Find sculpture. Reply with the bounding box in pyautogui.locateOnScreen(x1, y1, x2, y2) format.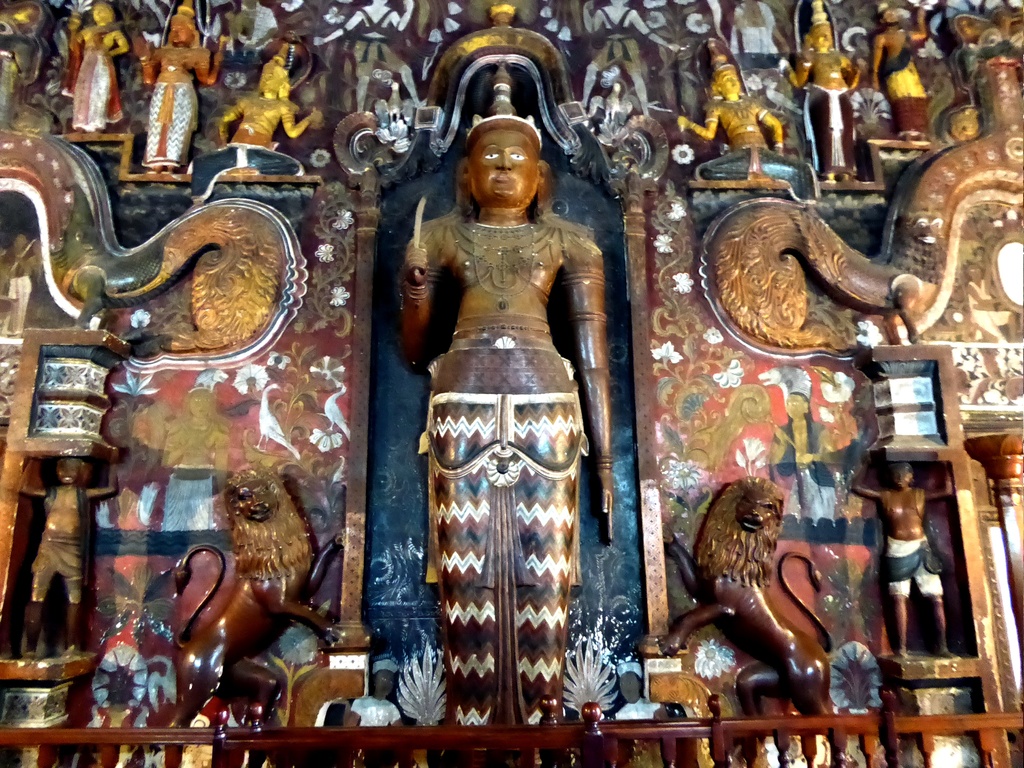
pyautogui.locateOnScreen(397, 84, 626, 767).
